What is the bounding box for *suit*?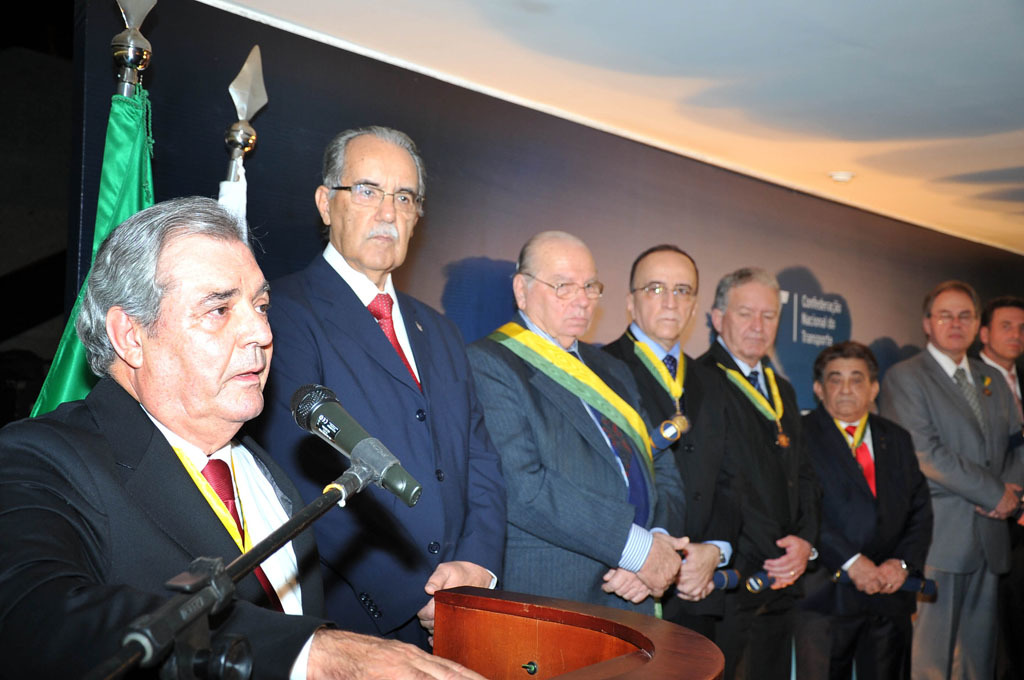
x1=792, y1=409, x2=934, y2=679.
